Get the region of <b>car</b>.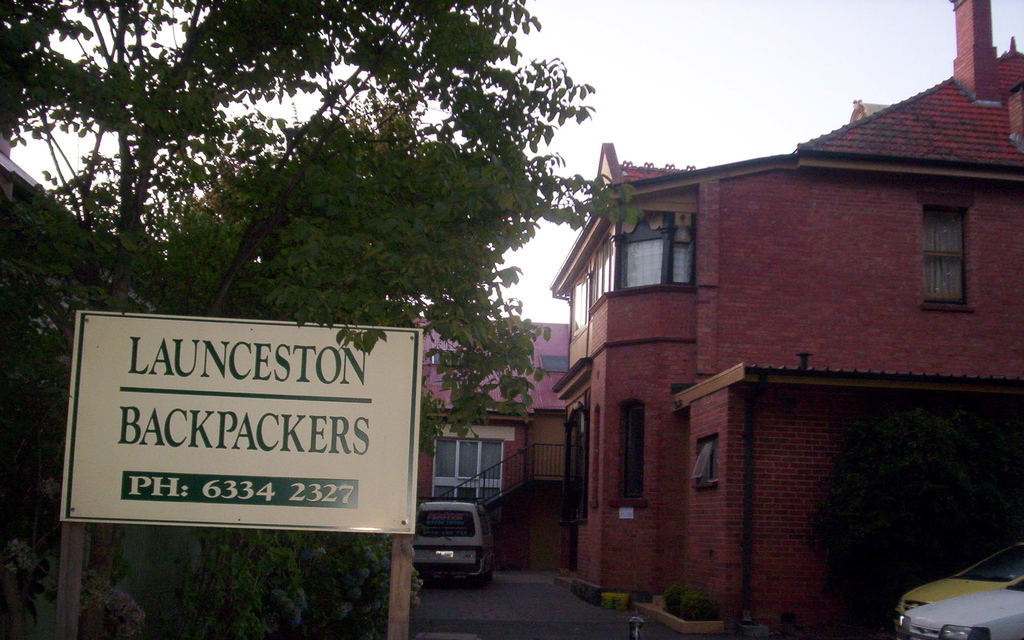
[x1=897, y1=573, x2=1023, y2=639].
